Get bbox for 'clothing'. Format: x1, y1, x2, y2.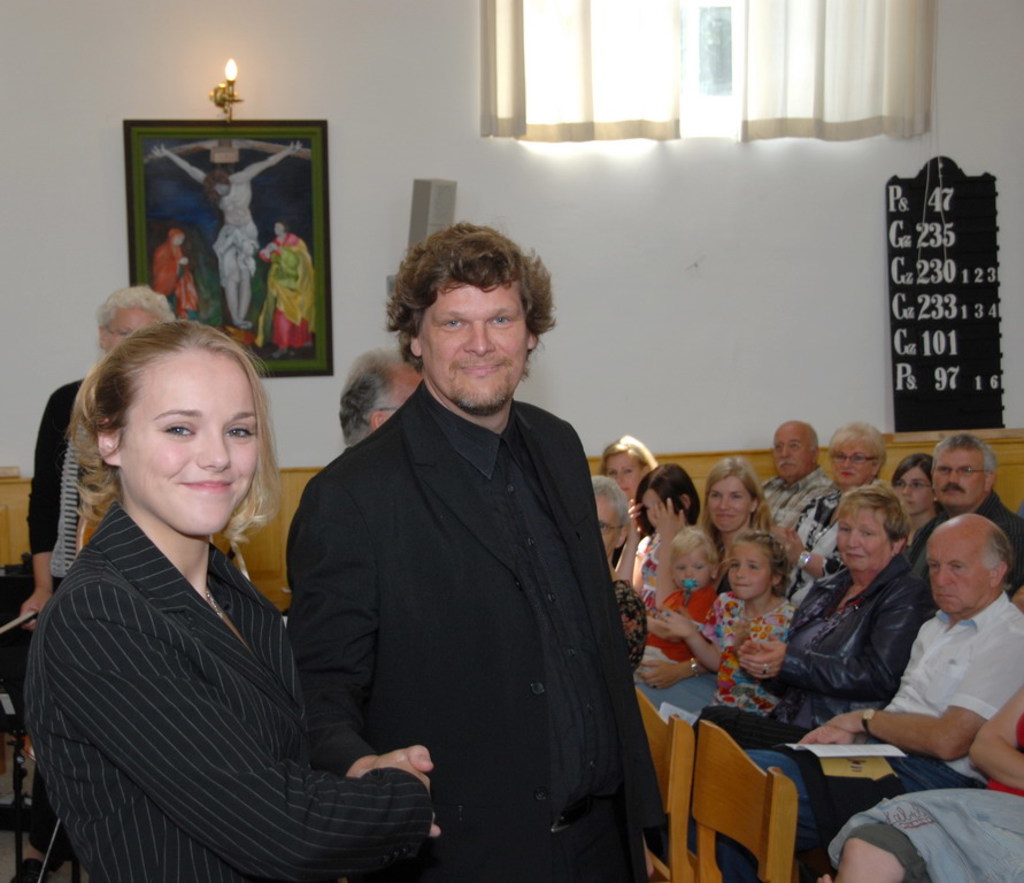
257, 235, 326, 351.
